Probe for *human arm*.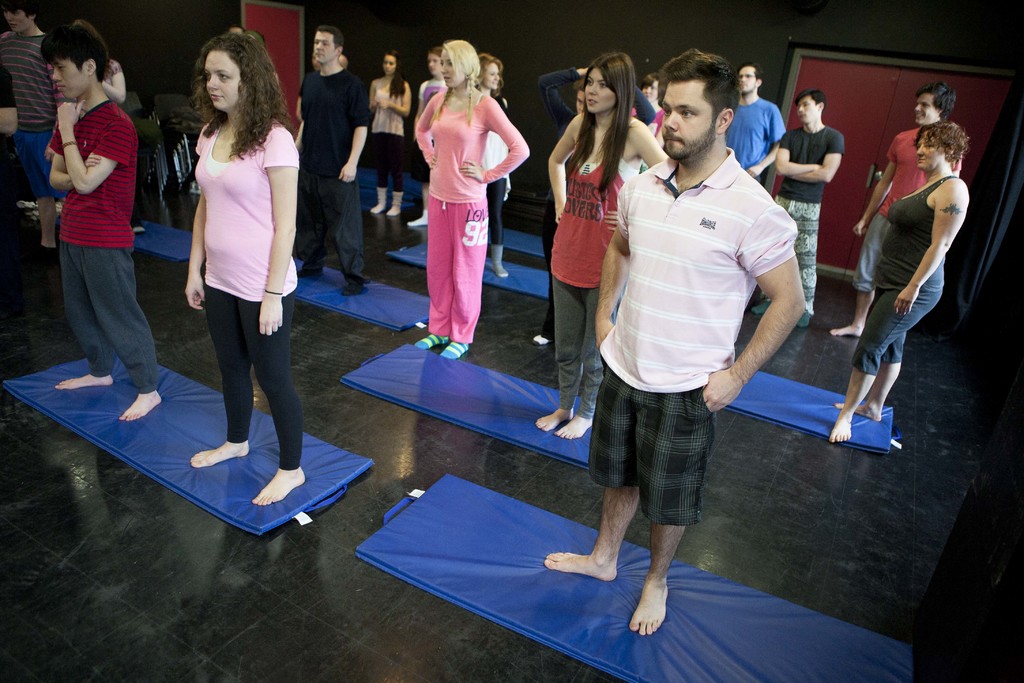
Probe result: detection(53, 96, 129, 194).
